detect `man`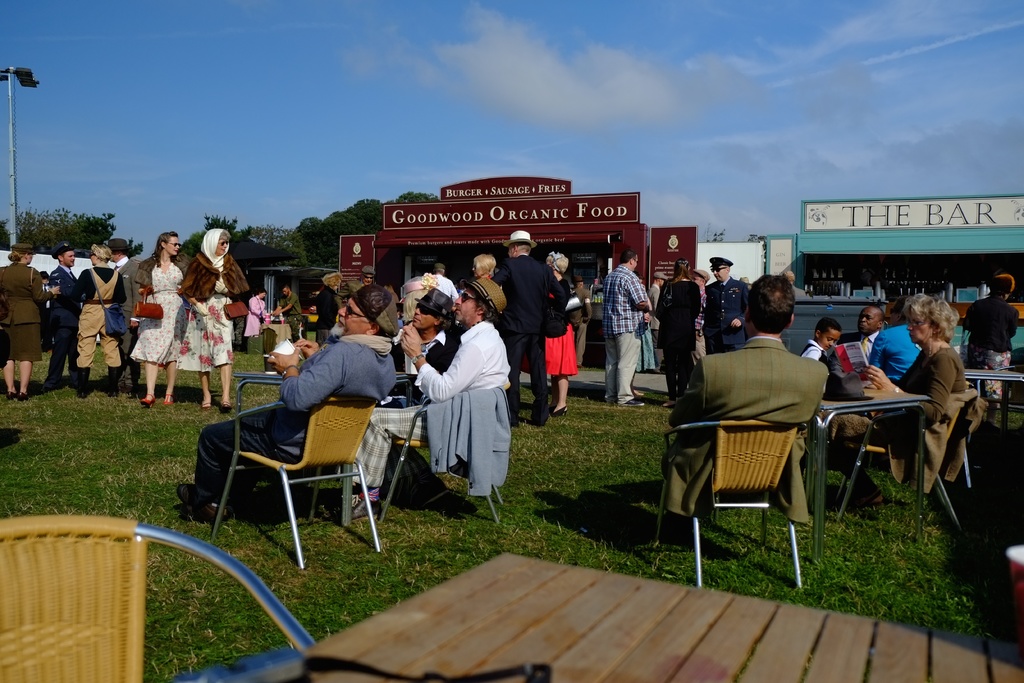
box(390, 288, 453, 404)
